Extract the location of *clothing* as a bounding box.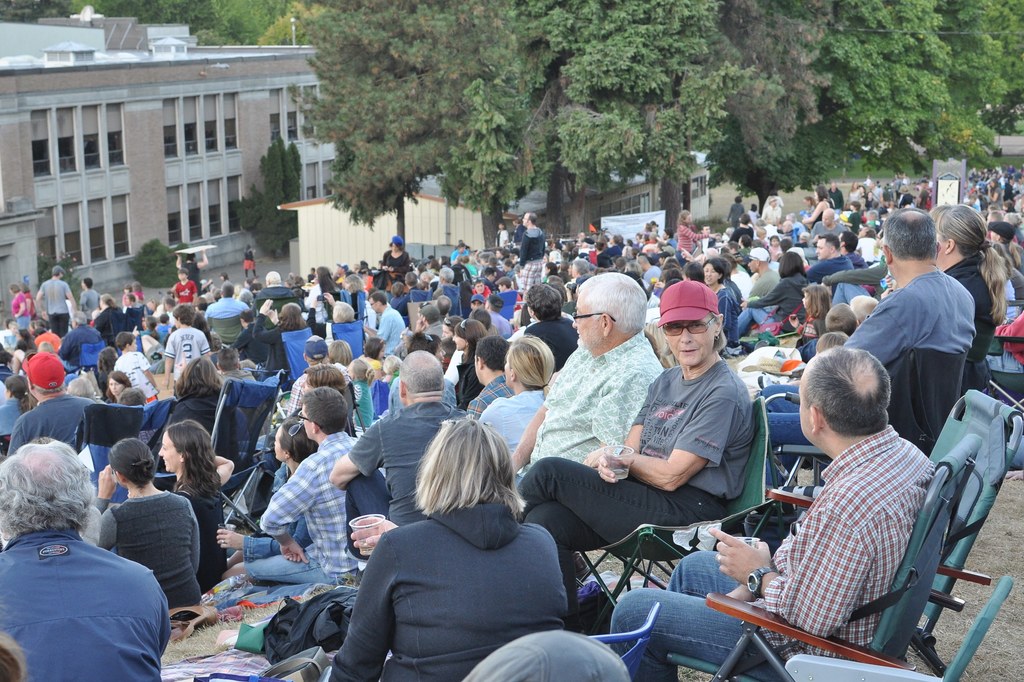
bbox(95, 305, 120, 334).
